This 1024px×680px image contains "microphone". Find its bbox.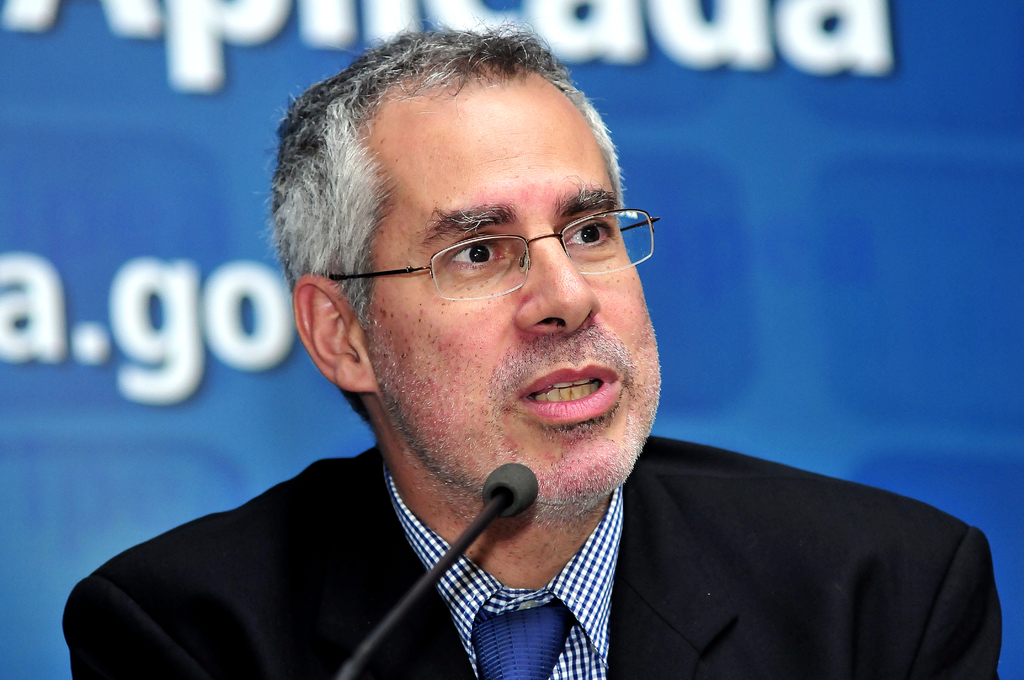
482 460 541 511.
